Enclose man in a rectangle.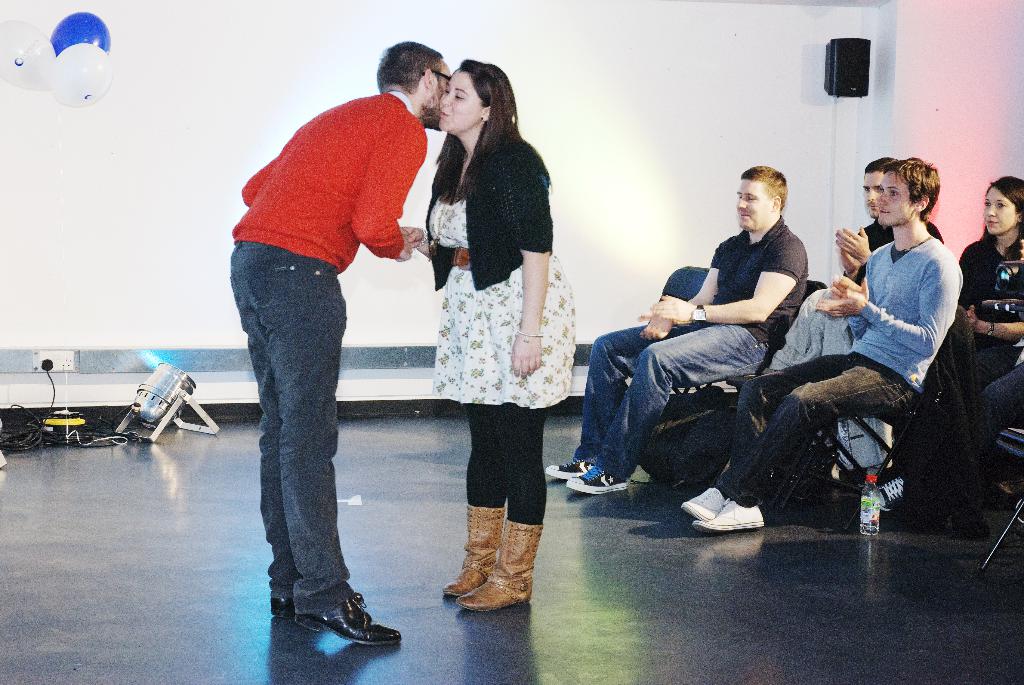
box(543, 166, 809, 492).
